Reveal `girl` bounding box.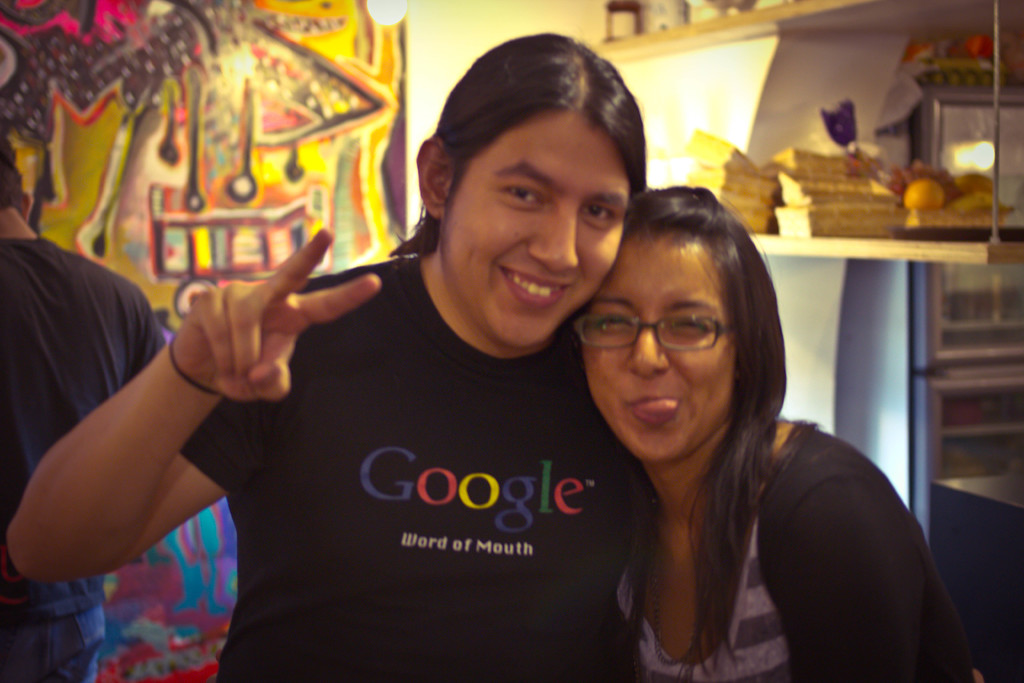
Revealed: detection(578, 190, 980, 677).
